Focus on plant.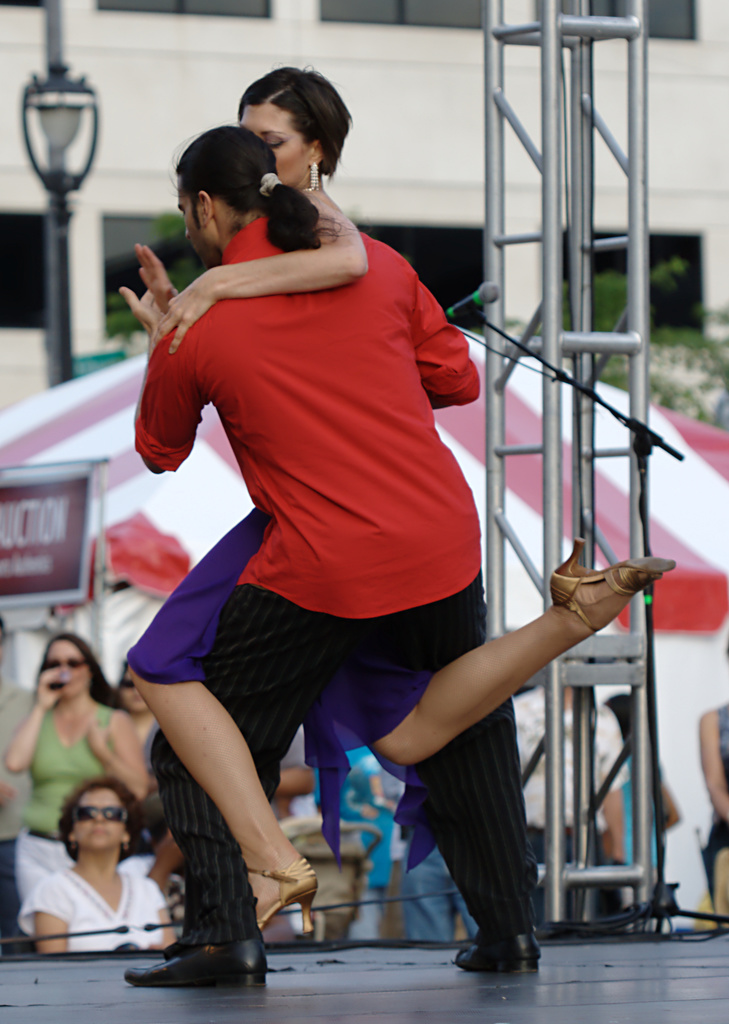
Focused at crop(495, 259, 728, 424).
